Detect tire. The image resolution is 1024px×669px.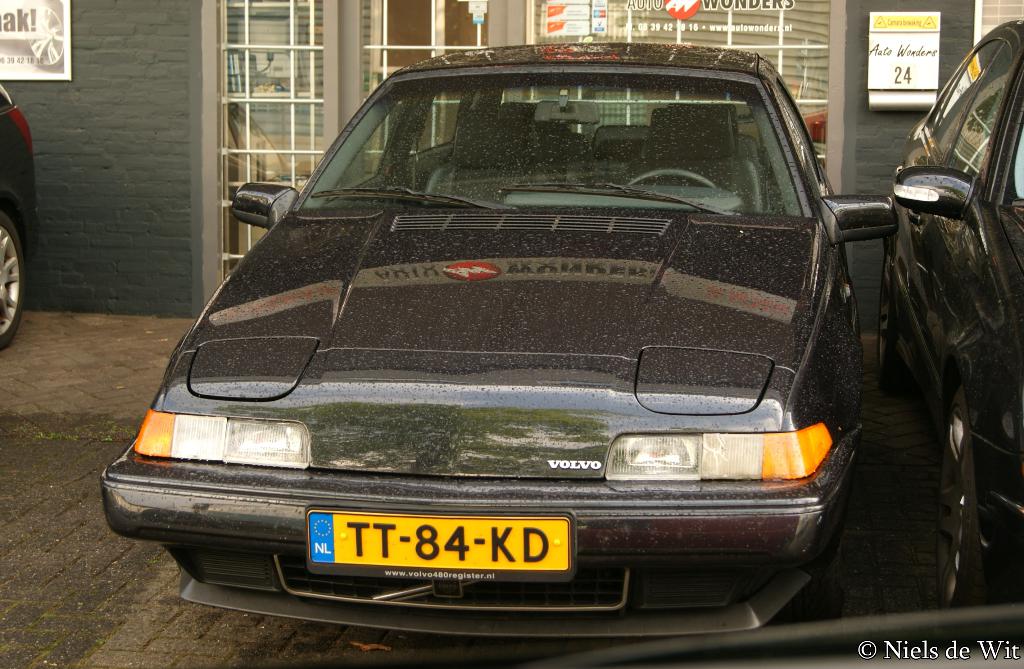
Rect(0, 213, 24, 349).
